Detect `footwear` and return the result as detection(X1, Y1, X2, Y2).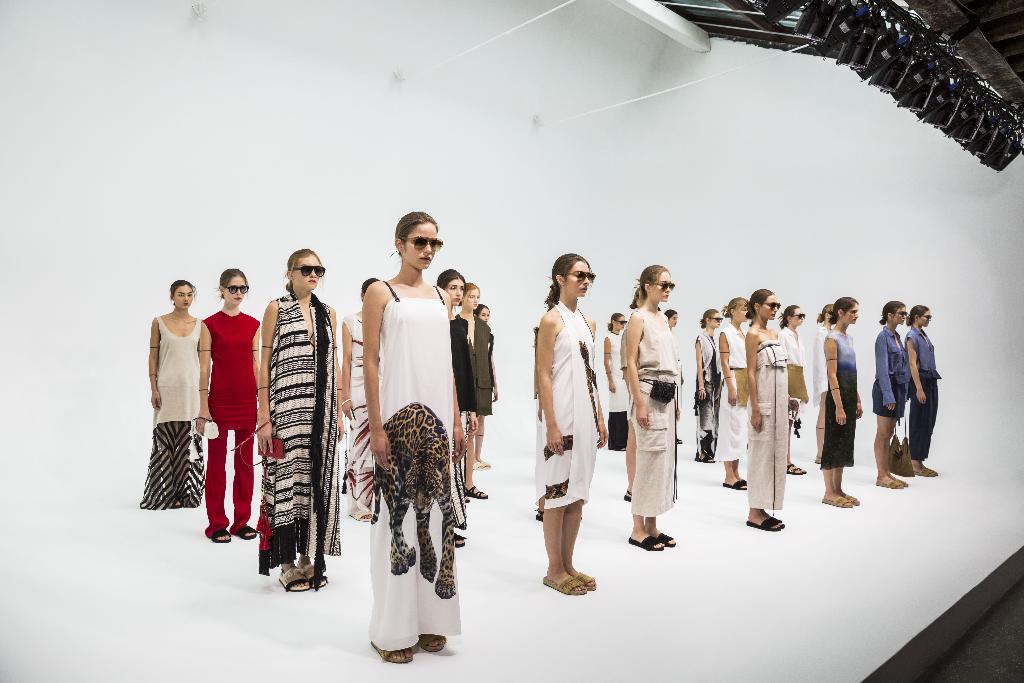
detection(746, 523, 782, 531).
